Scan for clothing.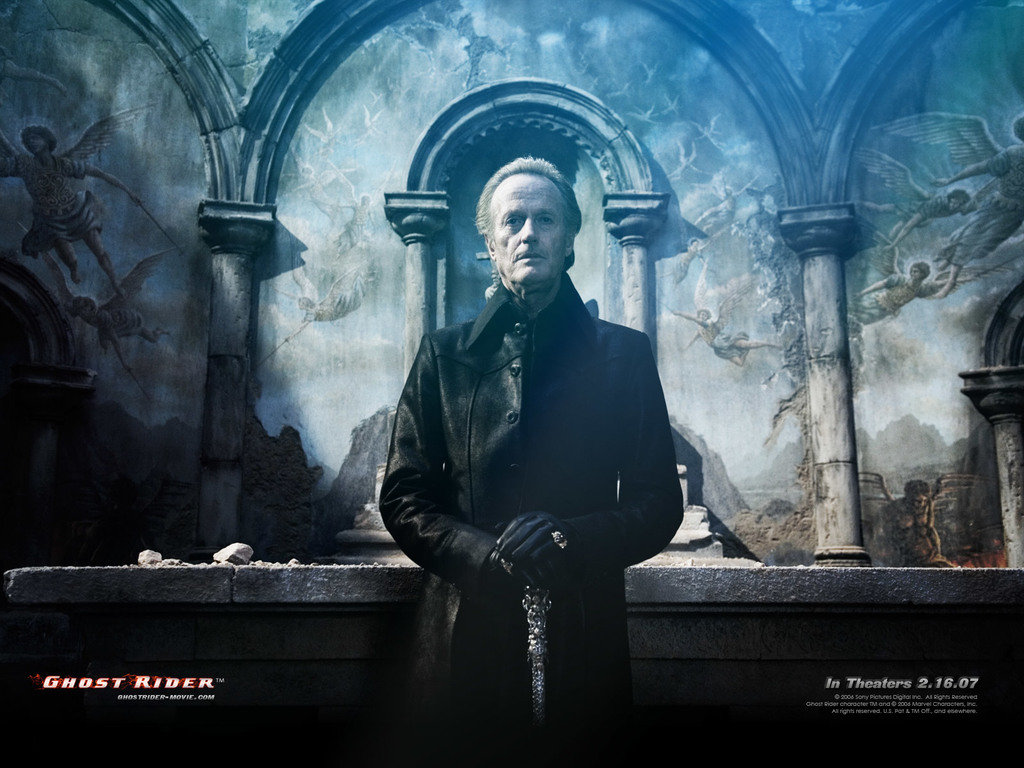
Scan result: <region>374, 206, 689, 673</region>.
